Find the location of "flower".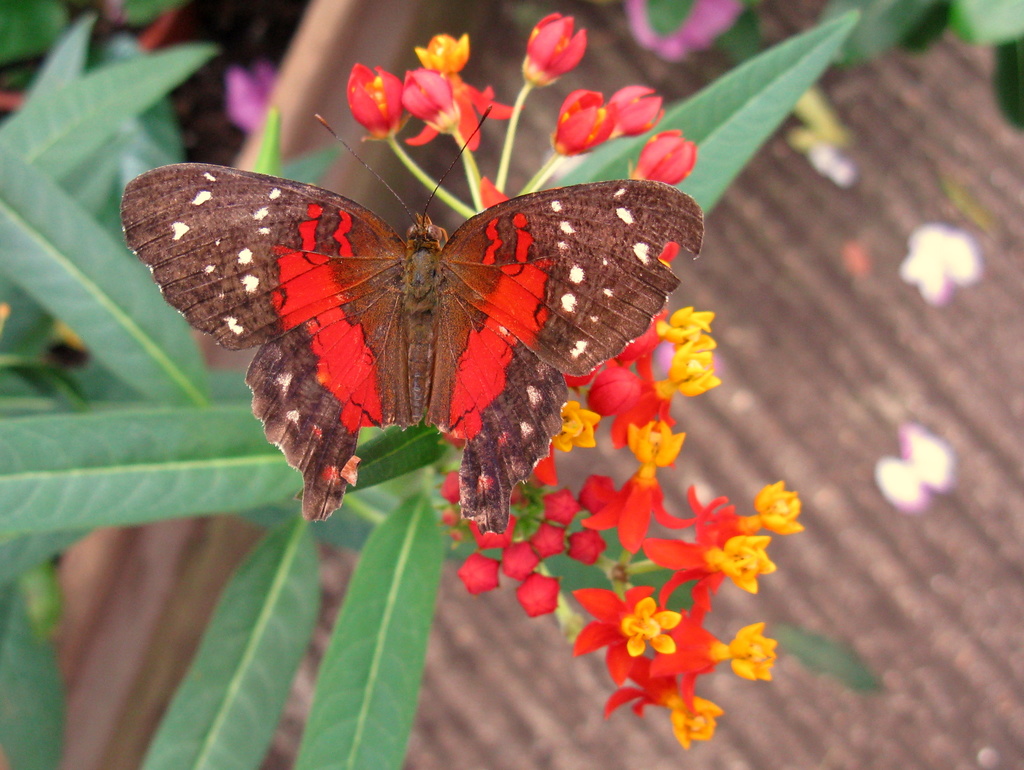
Location: box=[404, 62, 449, 142].
